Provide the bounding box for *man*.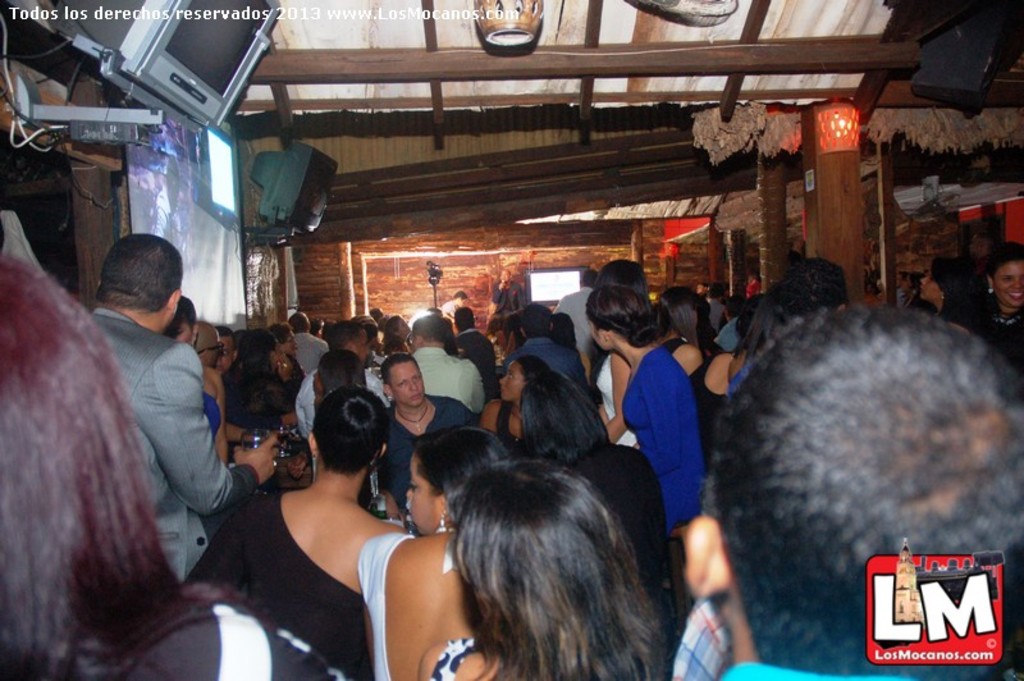
(x1=398, y1=305, x2=488, y2=415).
